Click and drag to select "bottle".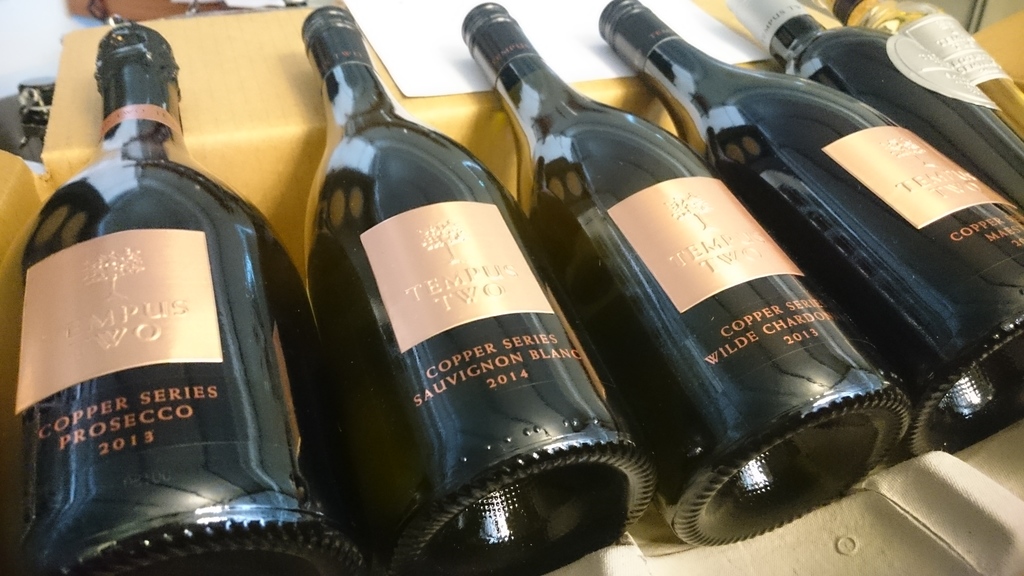
Selection: Rect(588, 7, 1023, 463).
